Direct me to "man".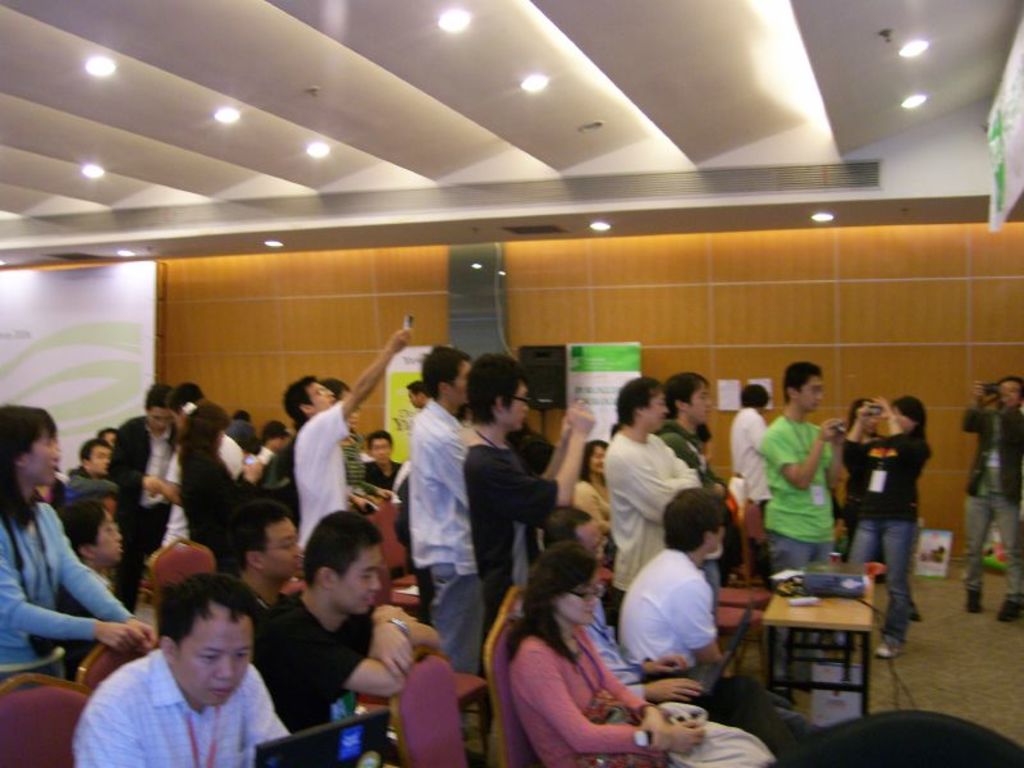
Direction: region(238, 502, 302, 625).
